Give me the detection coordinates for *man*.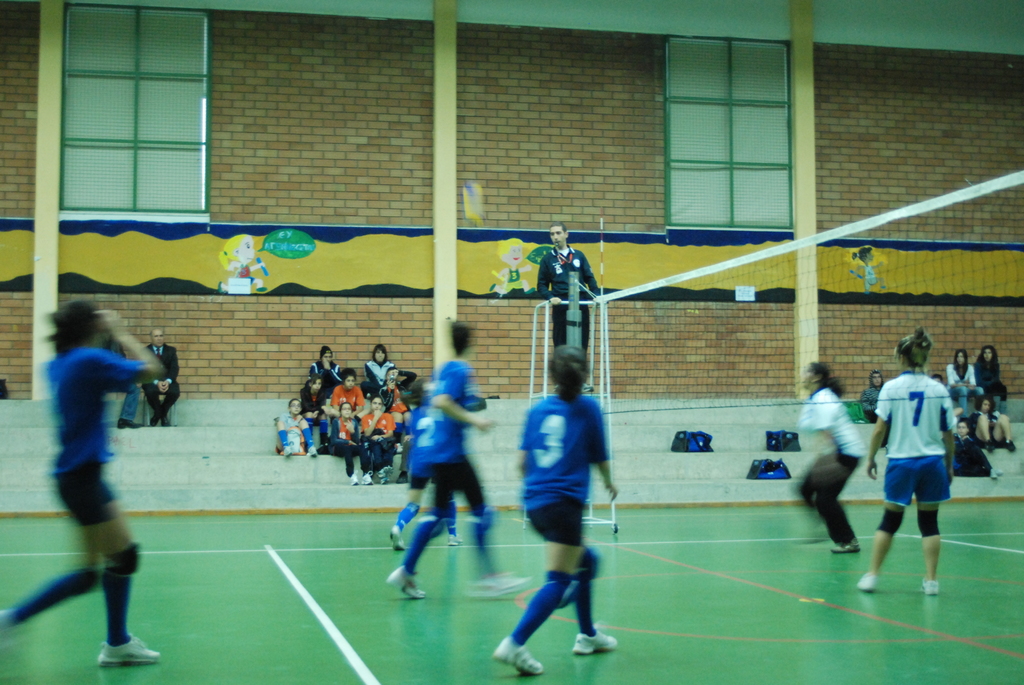
bbox=(98, 325, 145, 431).
